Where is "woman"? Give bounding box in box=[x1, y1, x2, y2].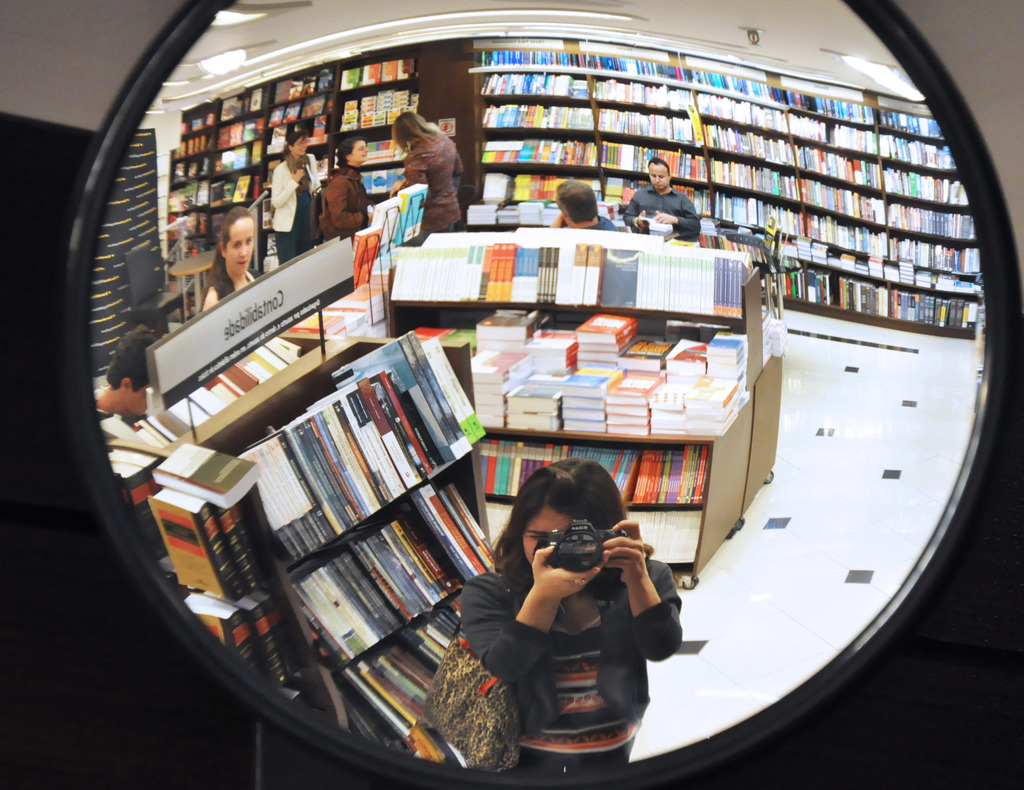
box=[390, 110, 468, 241].
